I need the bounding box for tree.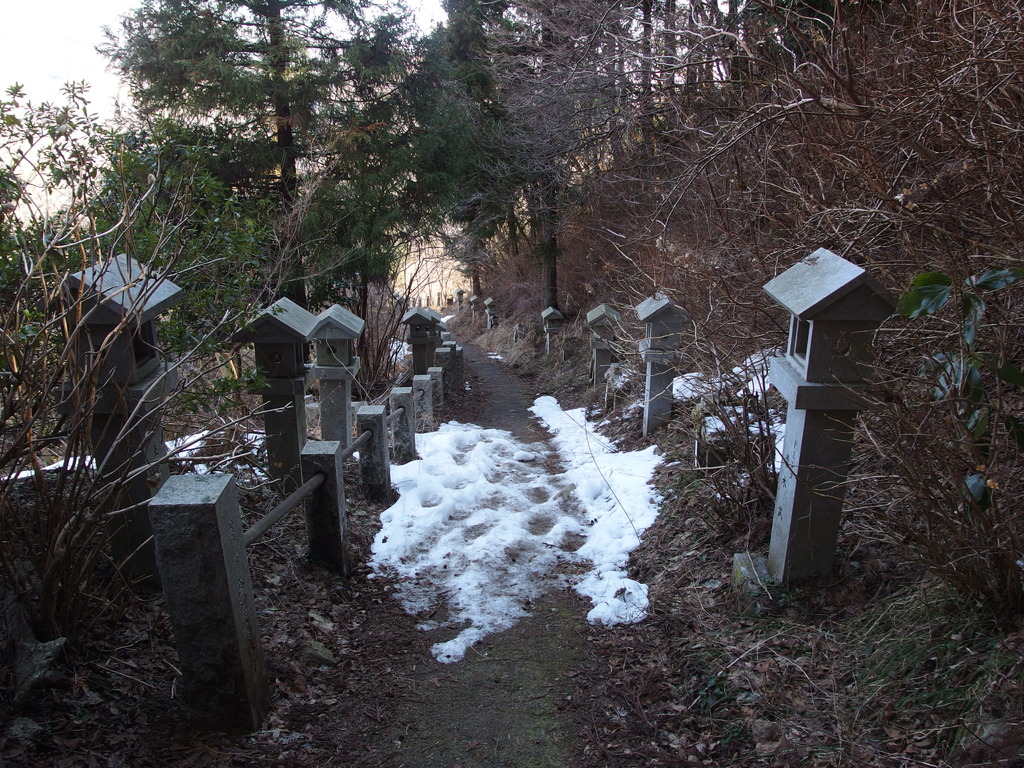
Here it is: region(0, 80, 358, 643).
